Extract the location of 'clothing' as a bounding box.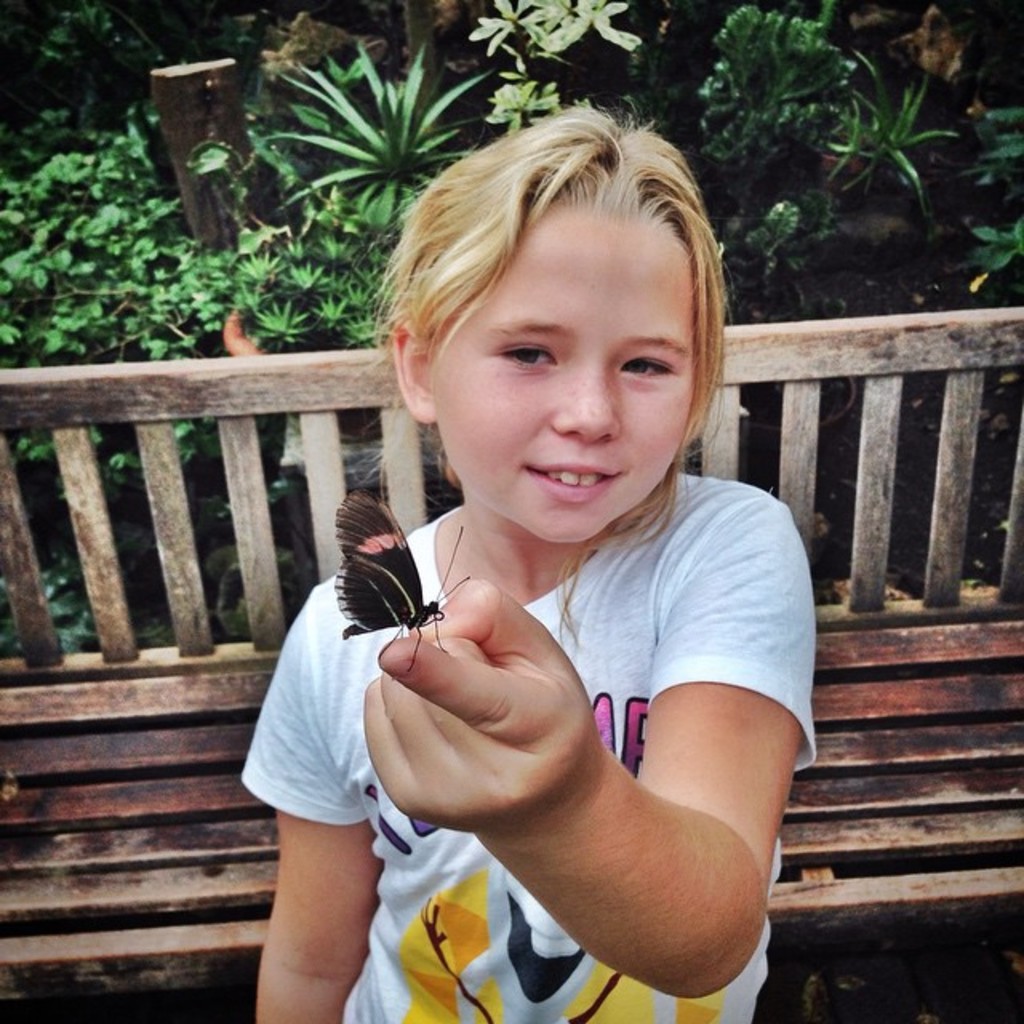
(left=286, top=397, right=837, bottom=995).
